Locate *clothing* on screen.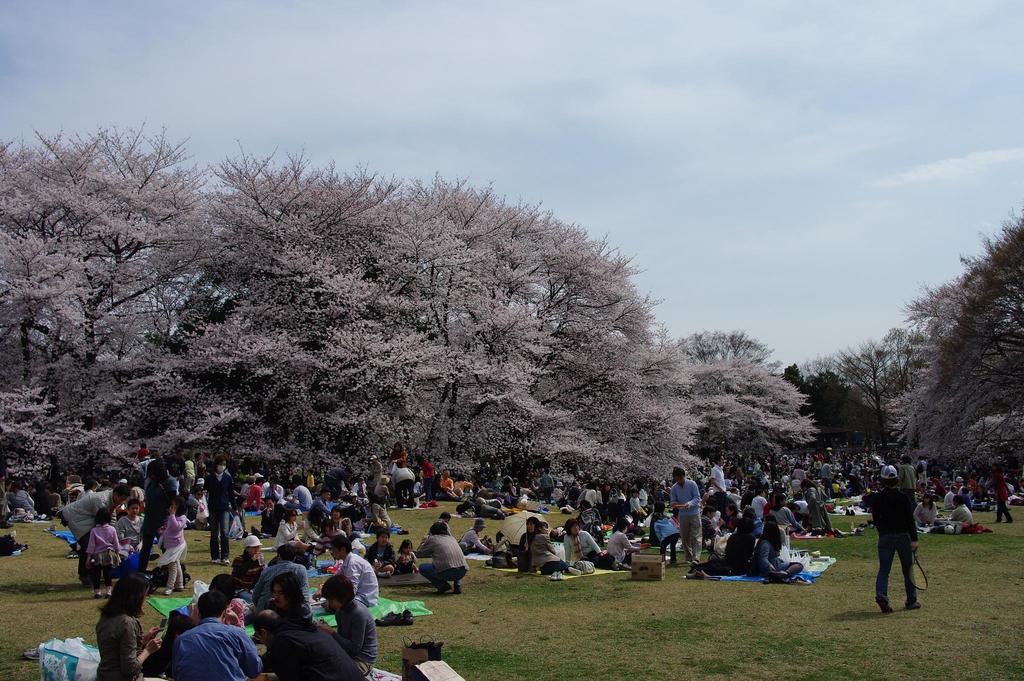
On screen at box(476, 496, 497, 505).
